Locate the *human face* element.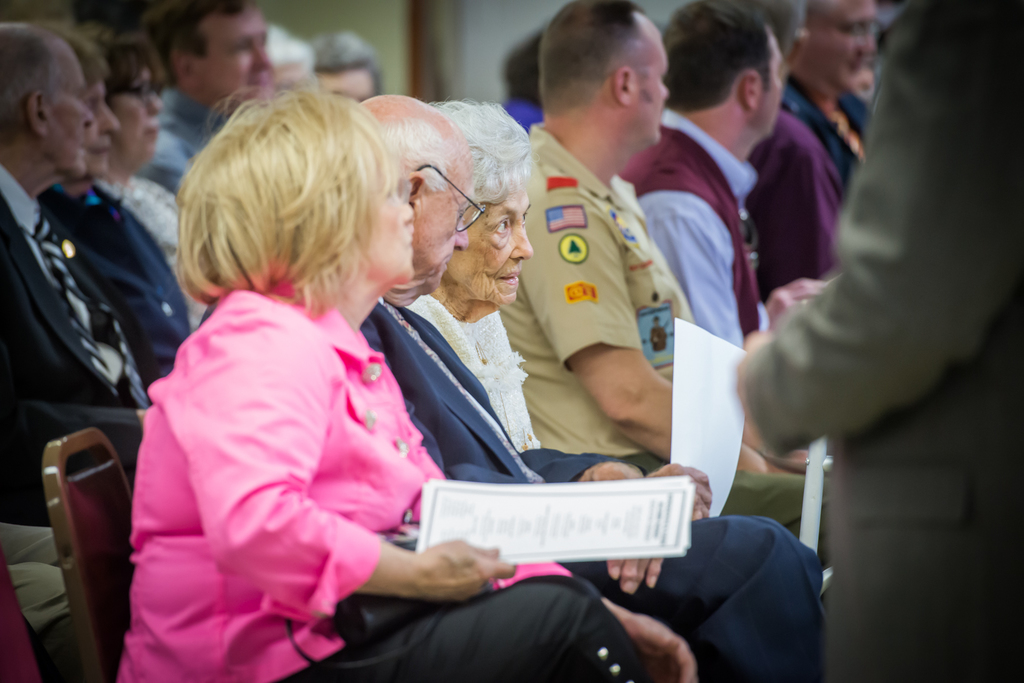
Element bbox: (x1=356, y1=155, x2=416, y2=278).
